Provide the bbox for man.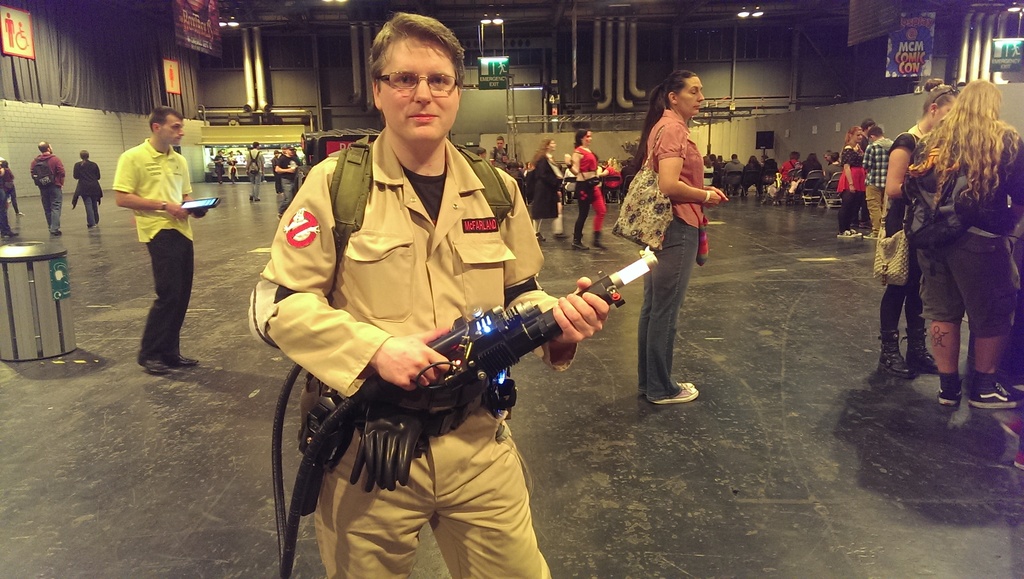
<region>106, 111, 201, 370</region>.
